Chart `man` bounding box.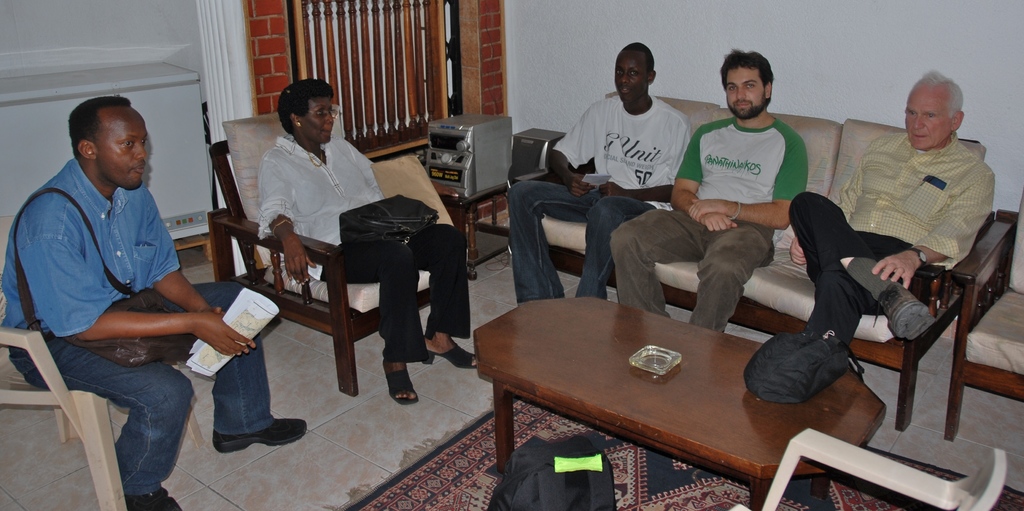
Charted: 4 90 248 491.
